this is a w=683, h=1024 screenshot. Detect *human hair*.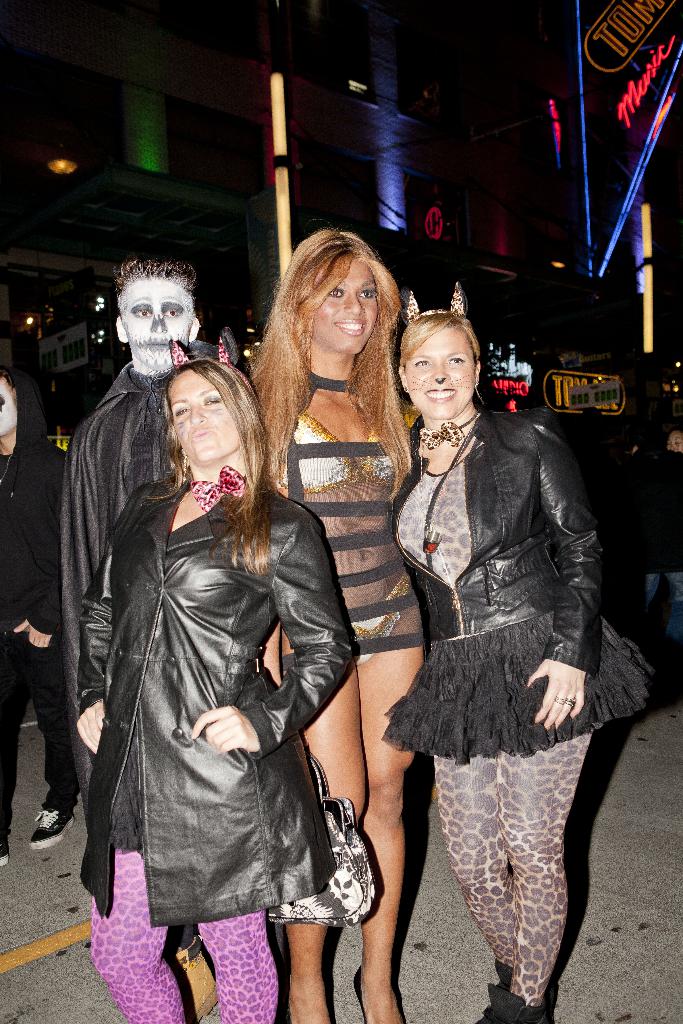
left=399, top=309, right=486, bottom=406.
